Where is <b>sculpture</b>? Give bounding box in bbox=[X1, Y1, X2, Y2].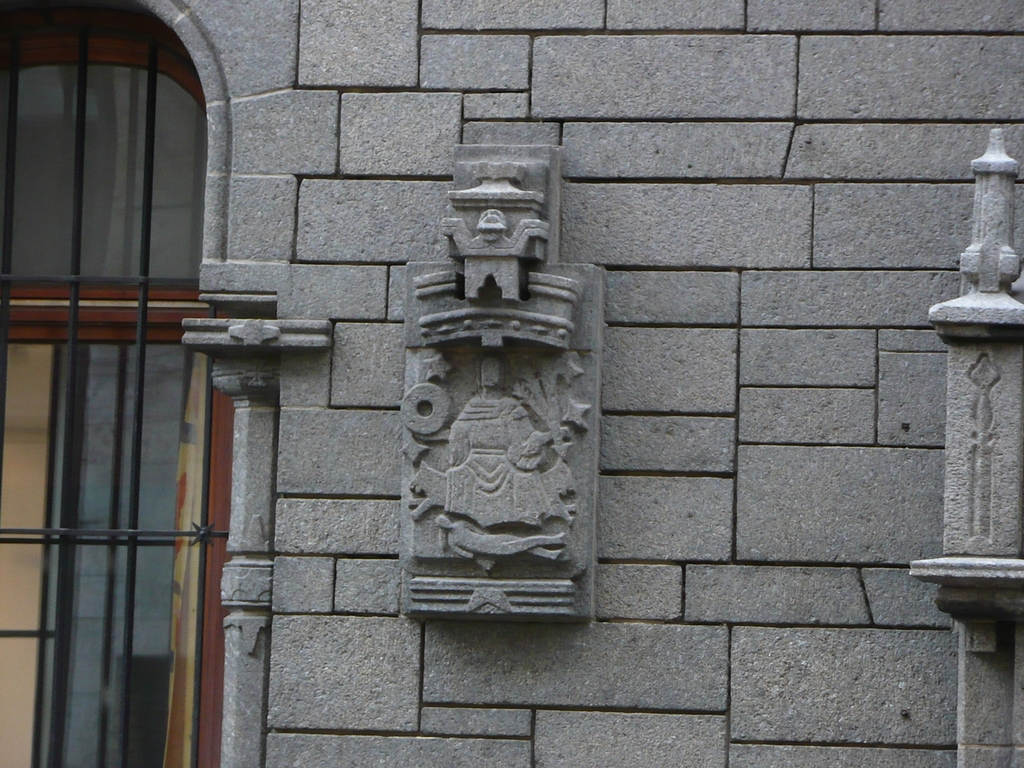
bbox=[382, 119, 620, 678].
